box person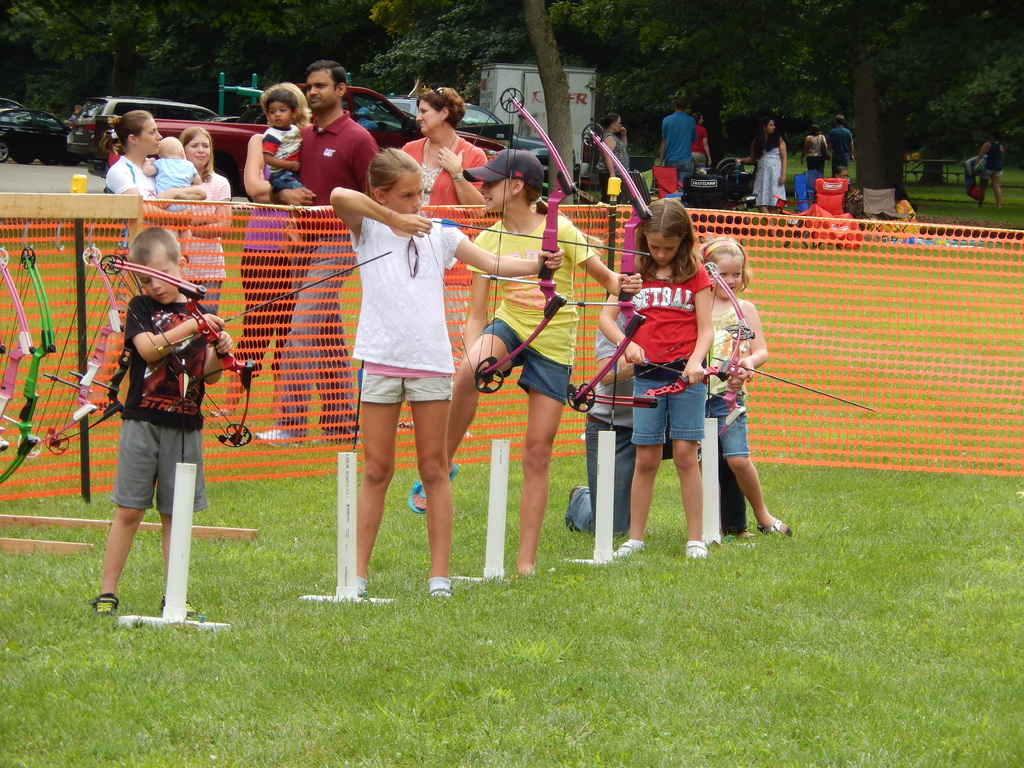
x1=894, y1=182, x2=919, y2=237
